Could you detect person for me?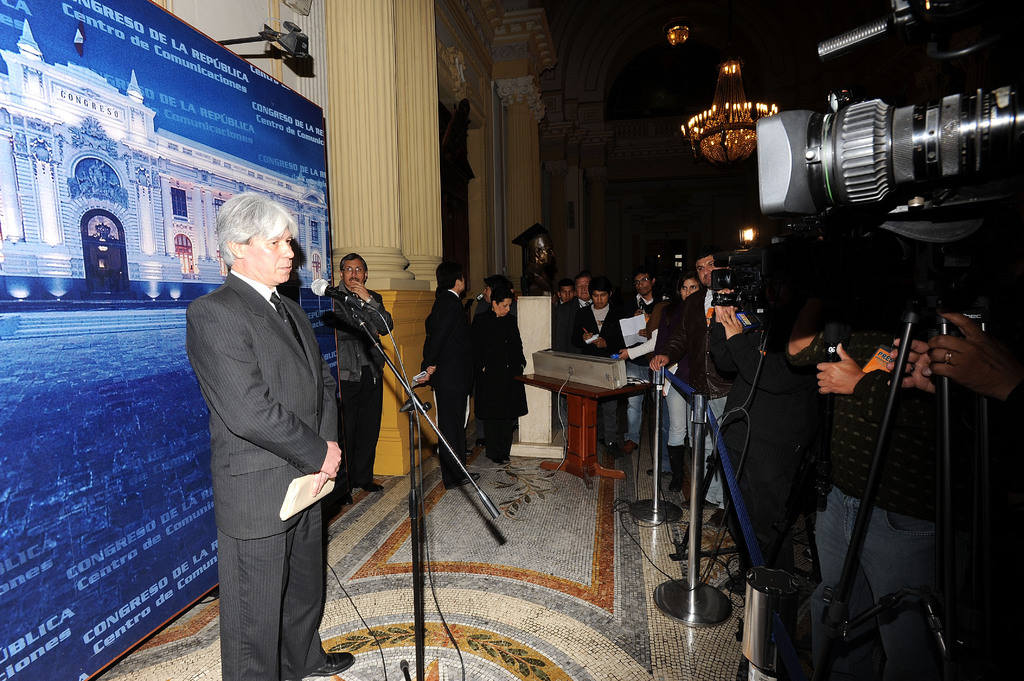
Detection result: pyautogui.locateOnScreen(621, 268, 655, 438).
